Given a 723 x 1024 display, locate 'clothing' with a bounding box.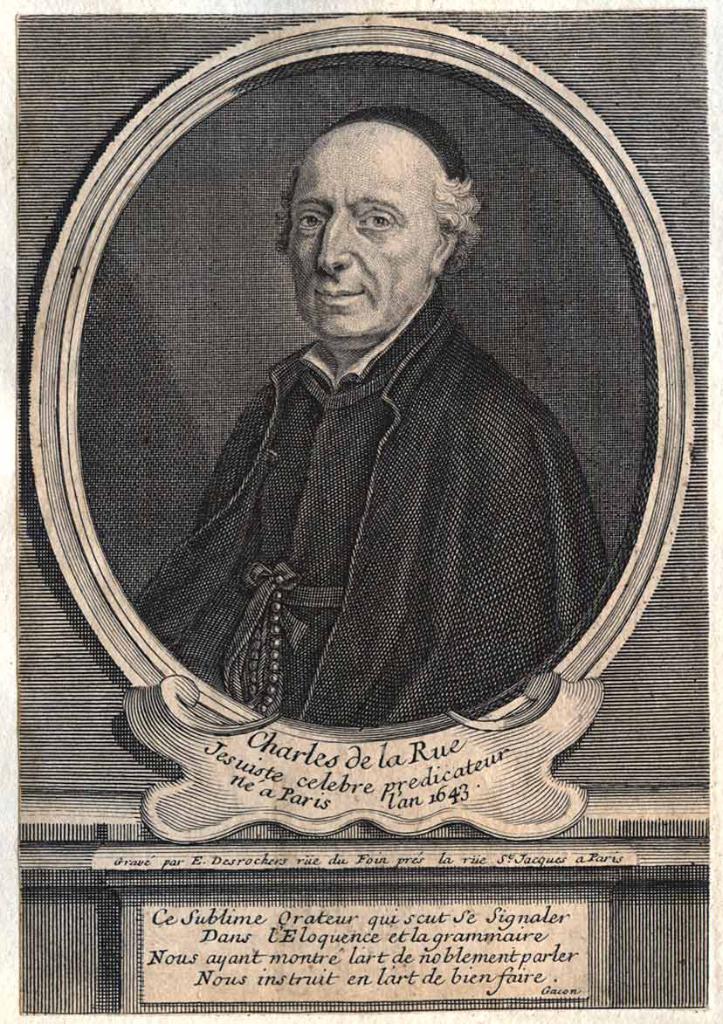
Located: <bbox>137, 283, 593, 718</bbox>.
